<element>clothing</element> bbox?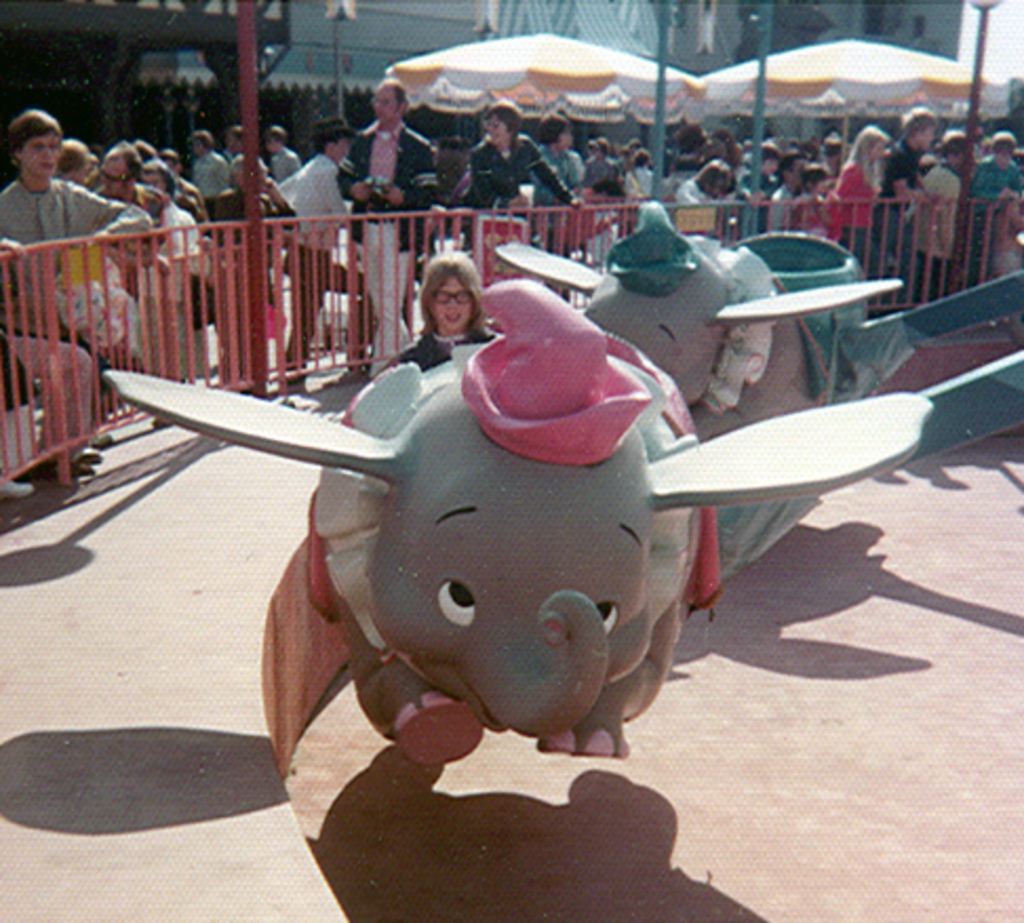
[x1=537, y1=152, x2=590, y2=190]
